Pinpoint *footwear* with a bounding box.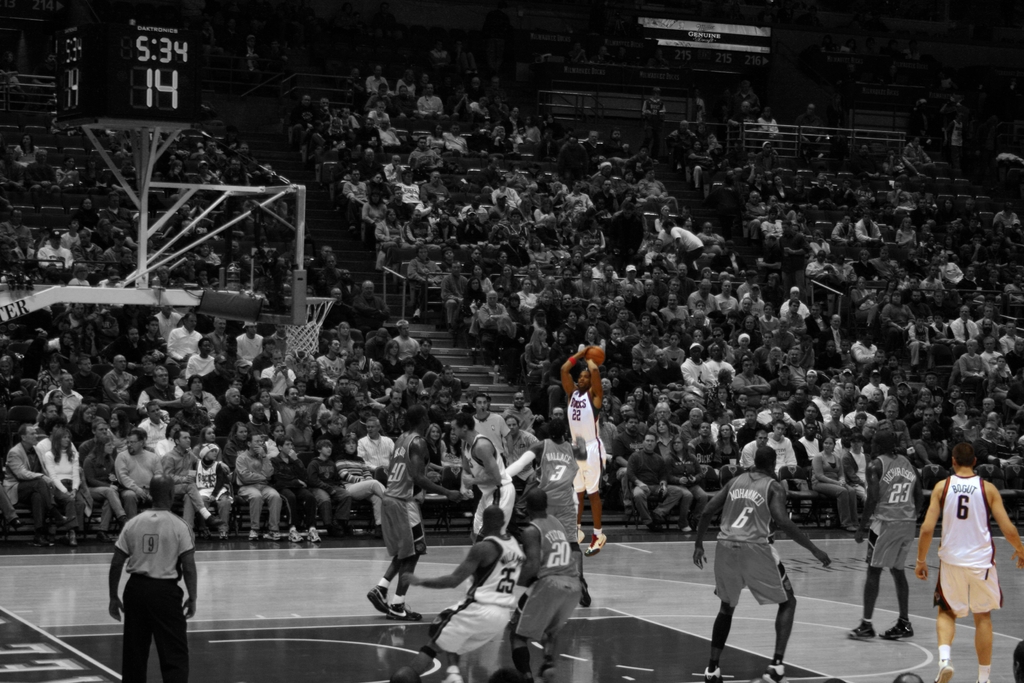
{"left": 248, "top": 525, "right": 259, "bottom": 541}.
